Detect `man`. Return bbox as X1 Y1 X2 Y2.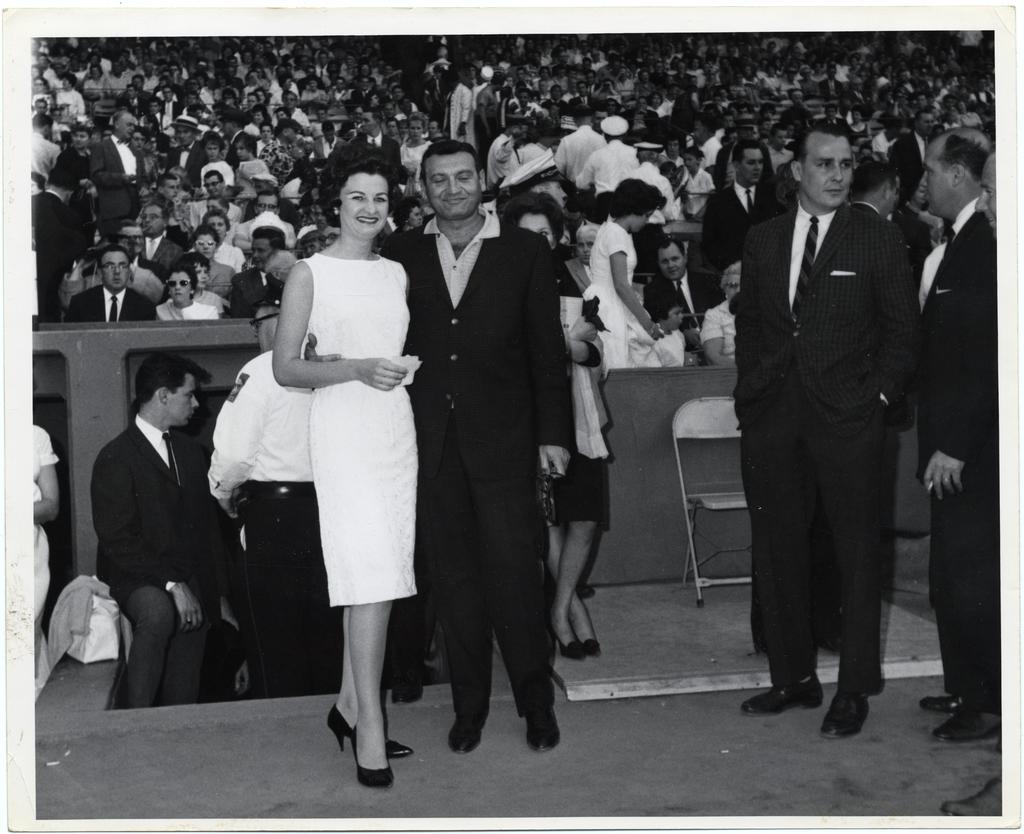
634 233 720 331.
